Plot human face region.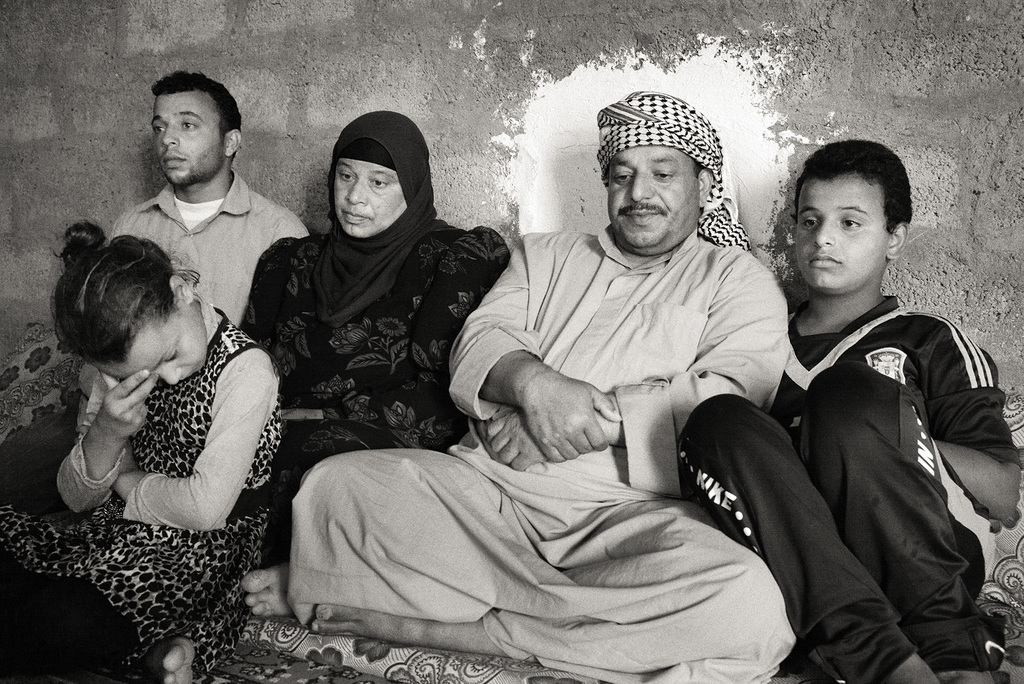
Plotted at 794,178,882,294.
